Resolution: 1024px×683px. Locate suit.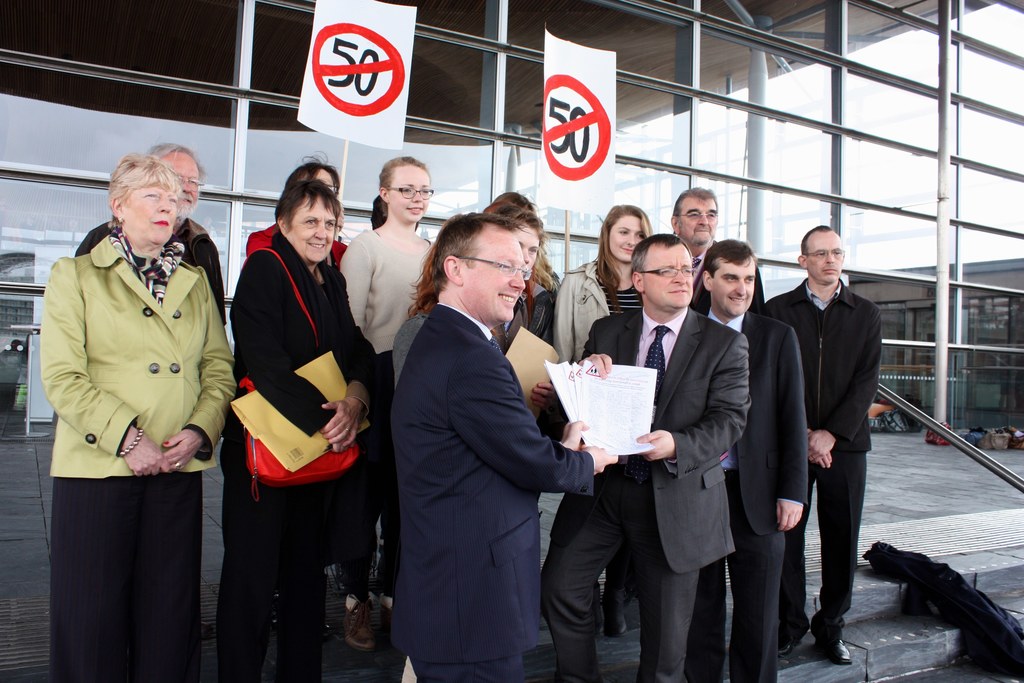
<region>682, 308, 812, 682</region>.
